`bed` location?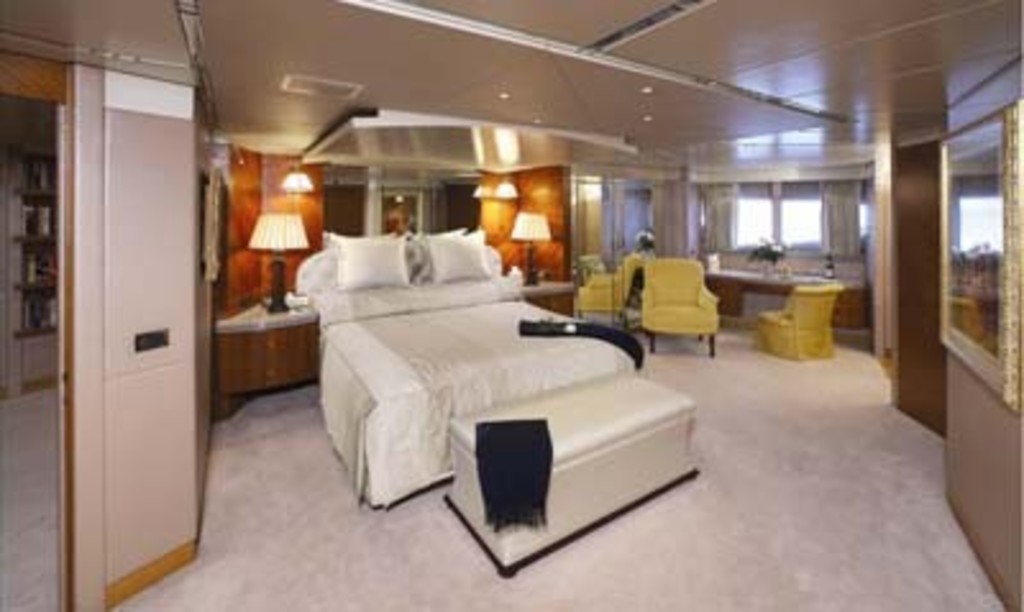
(left=292, top=182, right=668, bottom=568)
